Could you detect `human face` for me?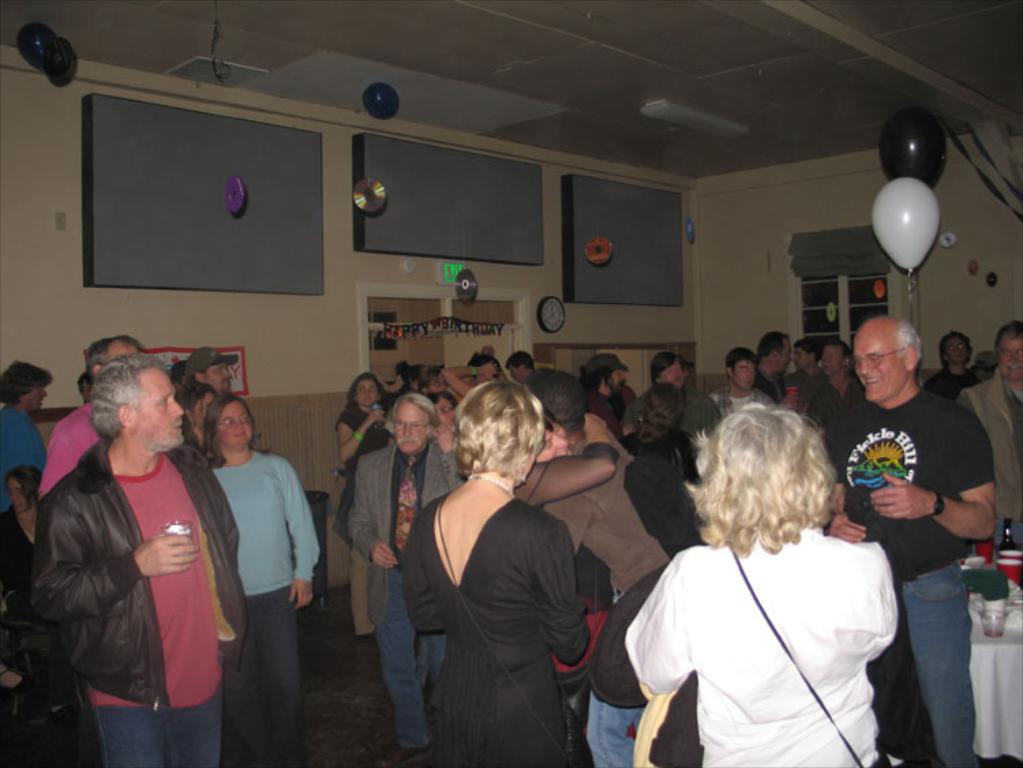
Detection result: rect(218, 401, 252, 445).
